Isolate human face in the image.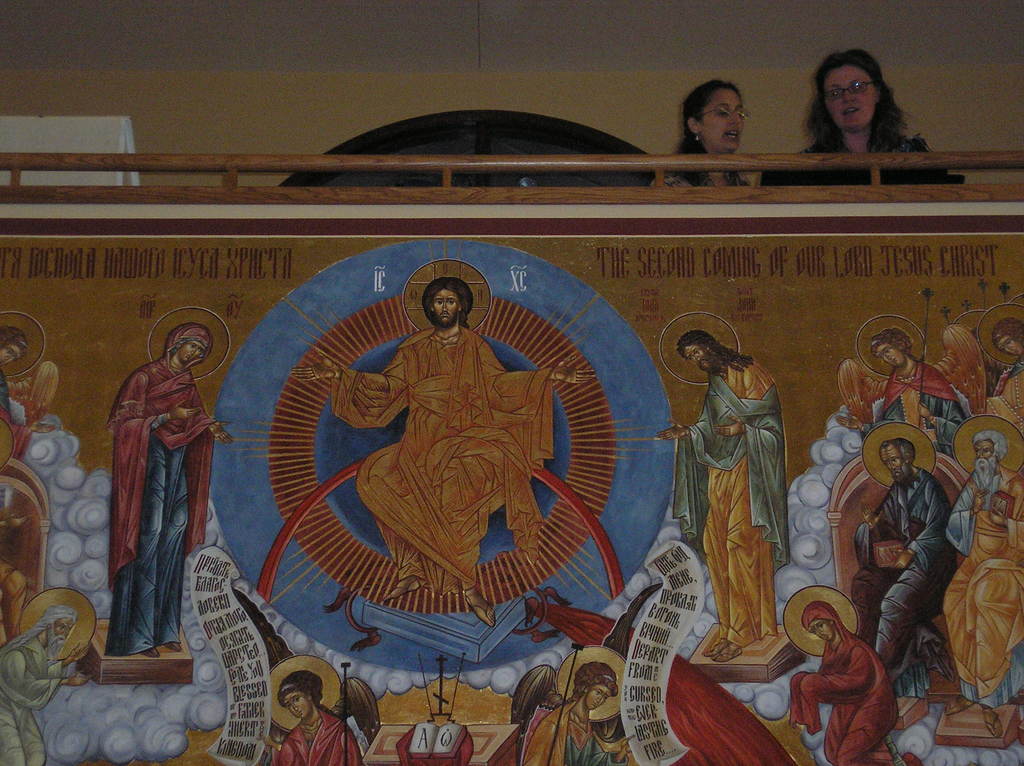
Isolated region: (x1=688, y1=350, x2=707, y2=366).
